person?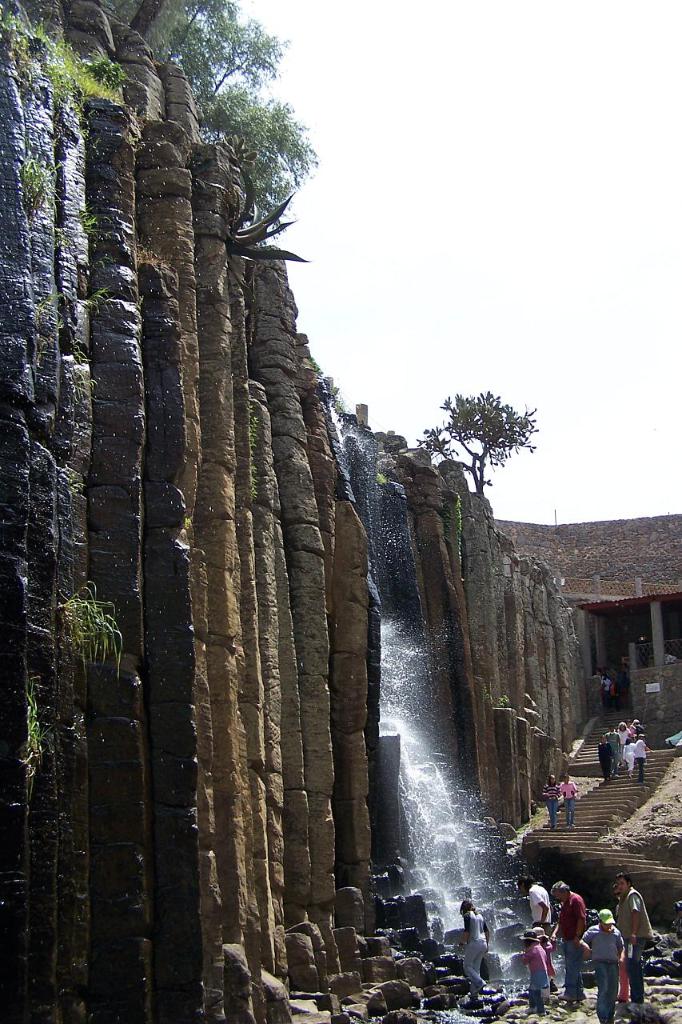
(x1=631, y1=740, x2=654, y2=772)
